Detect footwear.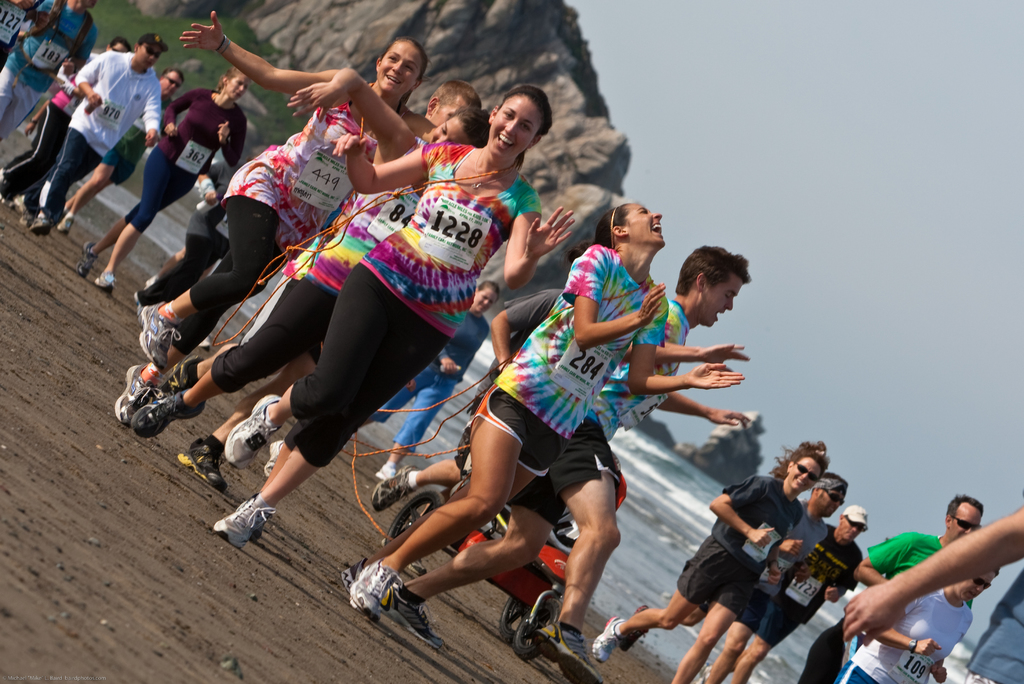
Detected at bbox=[62, 206, 75, 218].
